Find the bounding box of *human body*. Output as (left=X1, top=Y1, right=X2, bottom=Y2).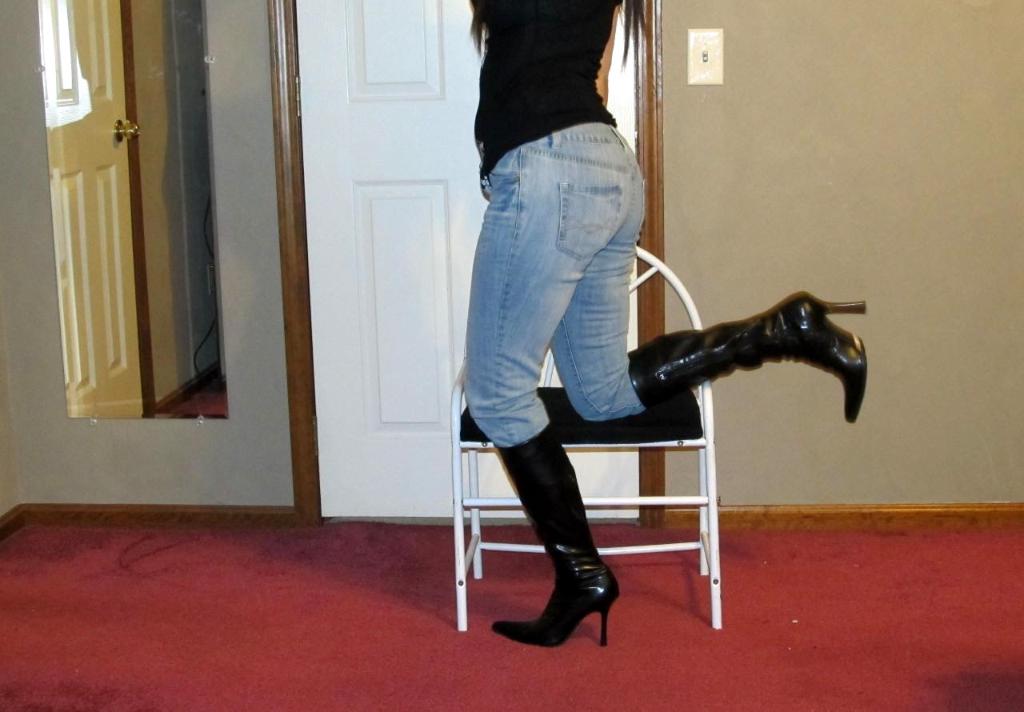
(left=466, top=0, right=869, bottom=650).
